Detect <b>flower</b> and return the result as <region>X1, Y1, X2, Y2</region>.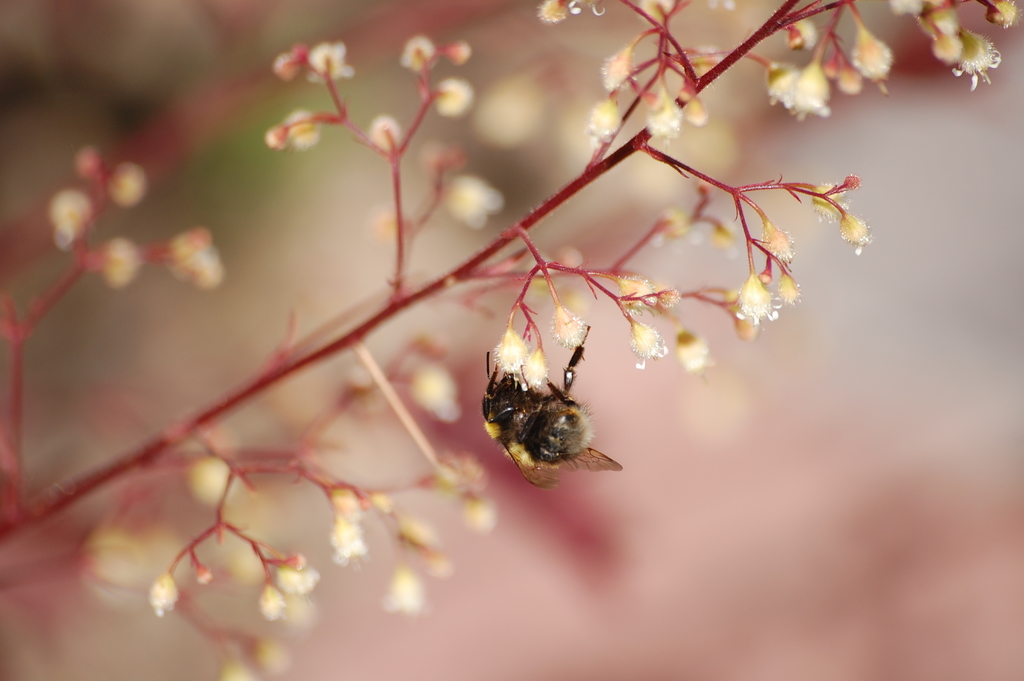
<region>433, 78, 472, 117</region>.
